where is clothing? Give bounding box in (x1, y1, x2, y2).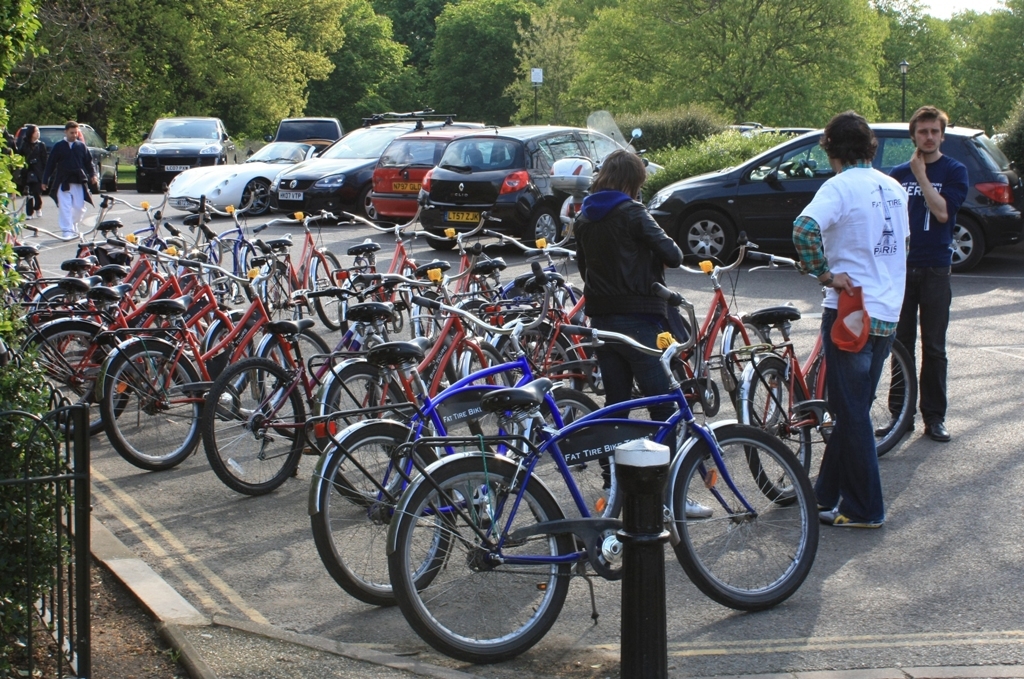
(12, 137, 44, 176).
